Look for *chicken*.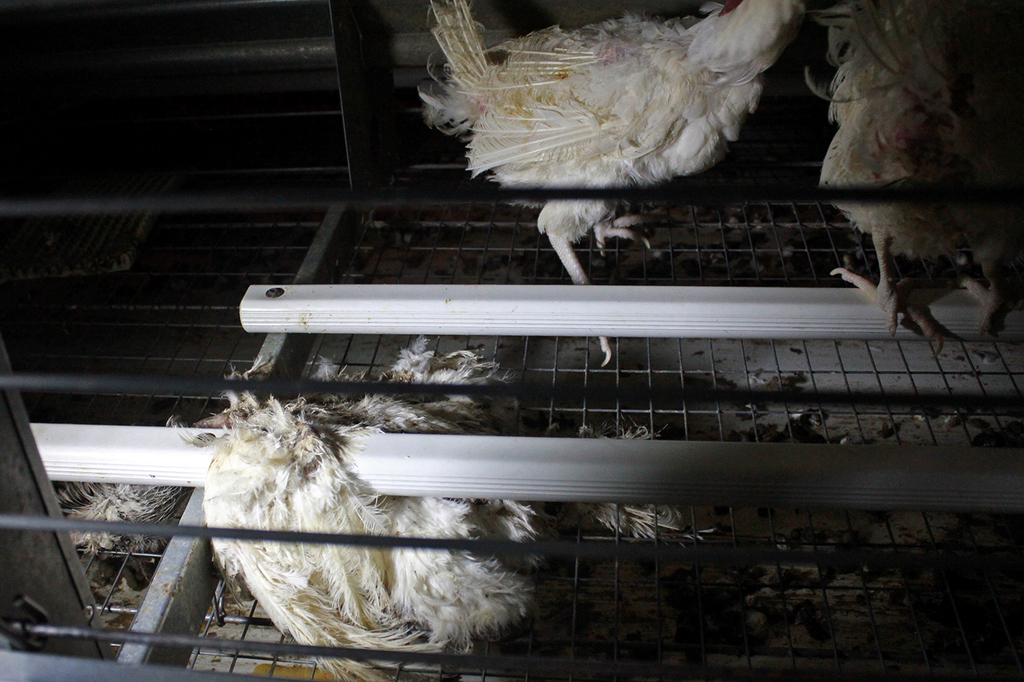
Found: 805/0/1023/356.
